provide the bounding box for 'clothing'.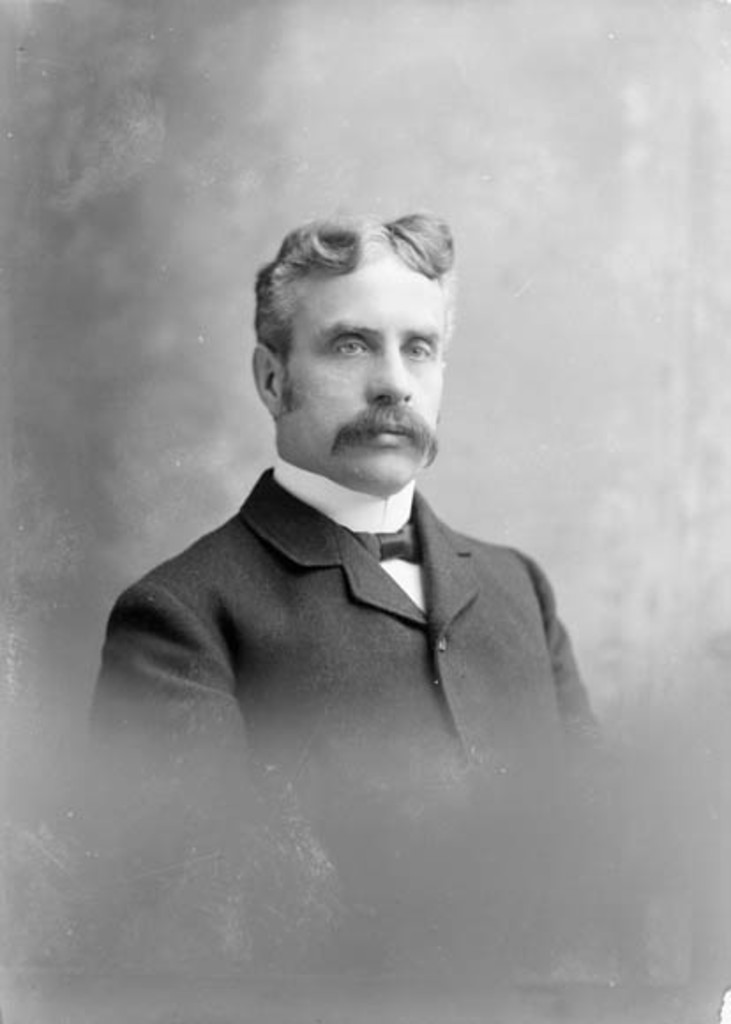
box=[85, 452, 602, 833].
